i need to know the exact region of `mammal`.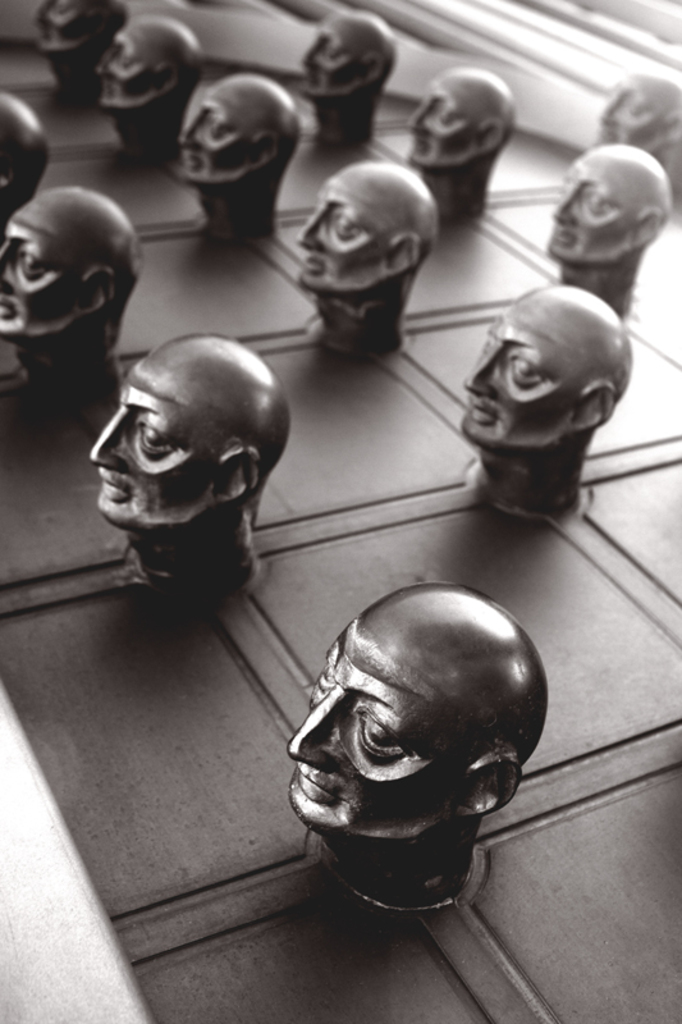
Region: BBox(101, 14, 203, 148).
